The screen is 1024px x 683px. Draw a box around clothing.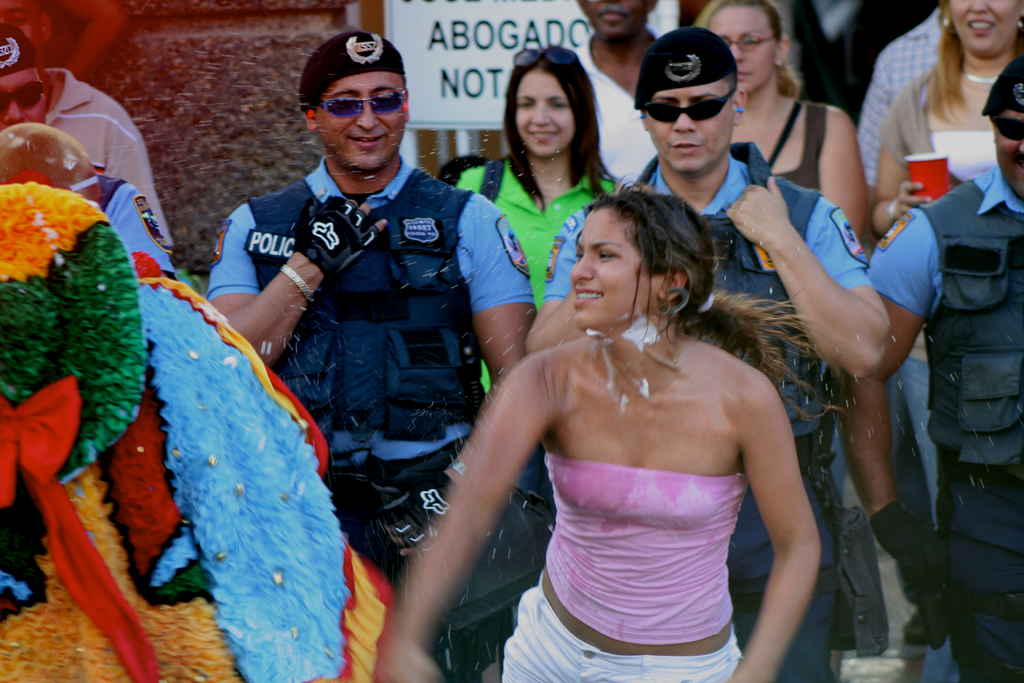
<box>867,163,1023,682</box>.
